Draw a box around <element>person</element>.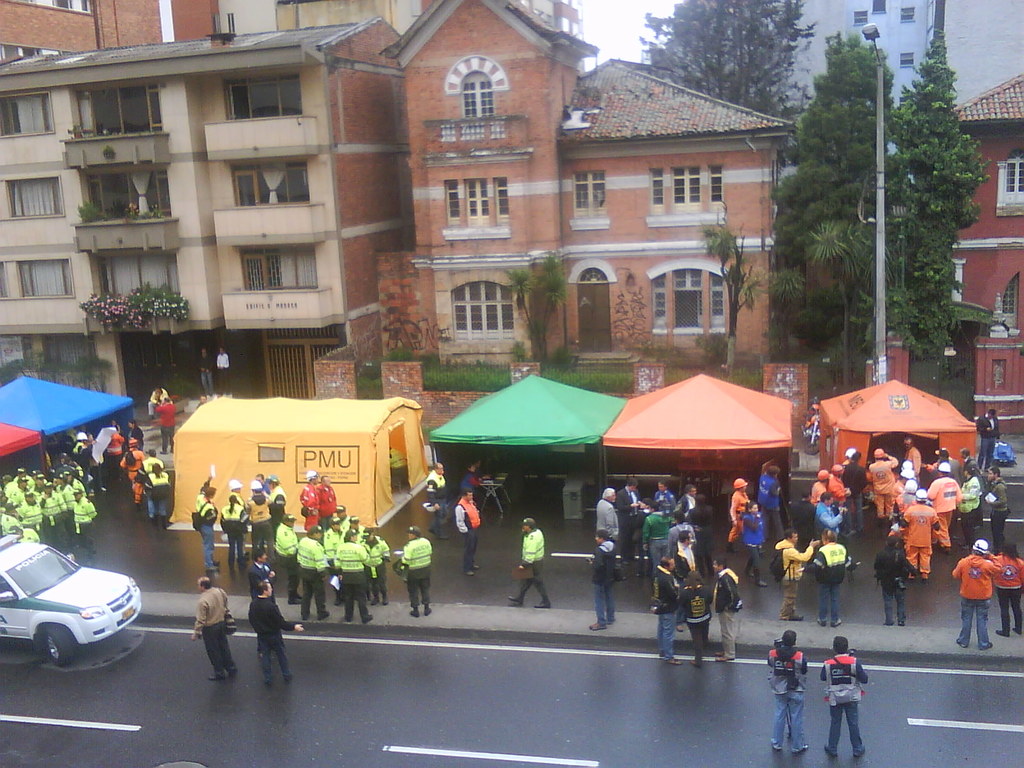
BBox(461, 467, 486, 512).
